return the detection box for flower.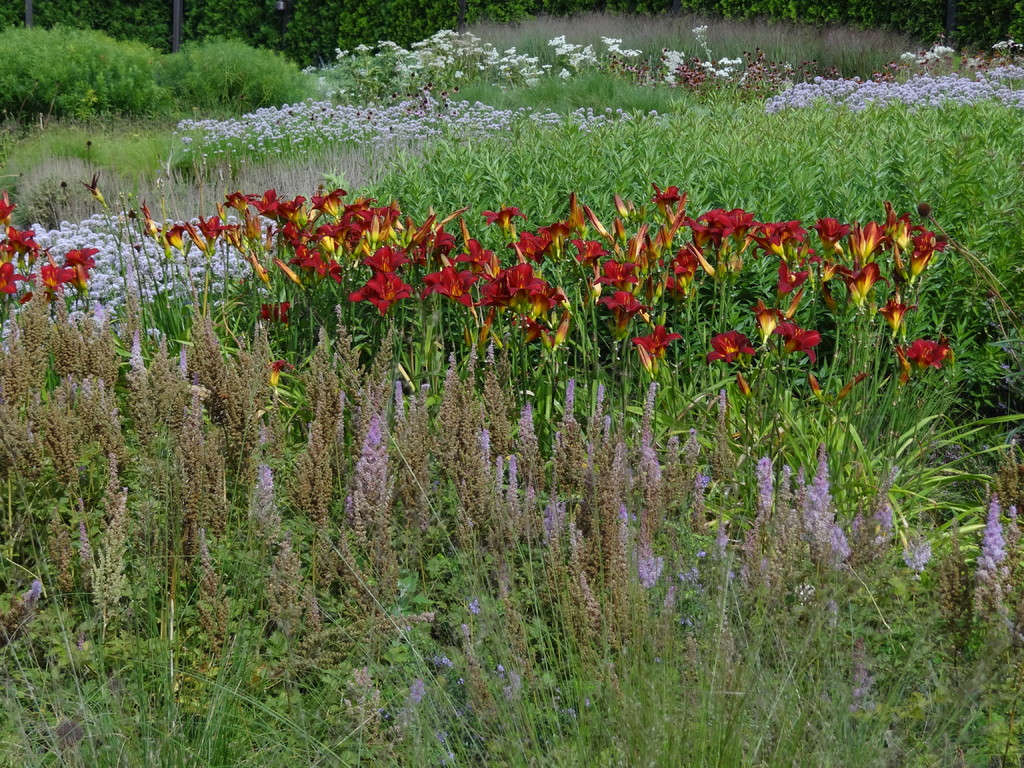
748,299,781,345.
